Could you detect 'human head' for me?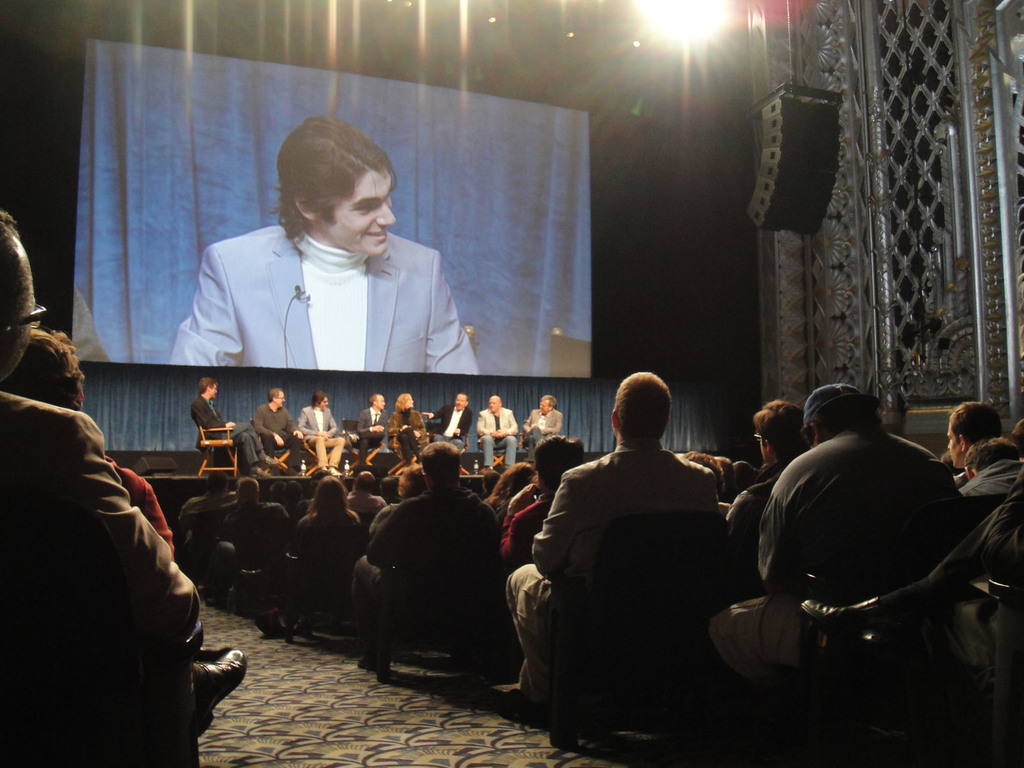
Detection result: (612, 371, 671, 442).
